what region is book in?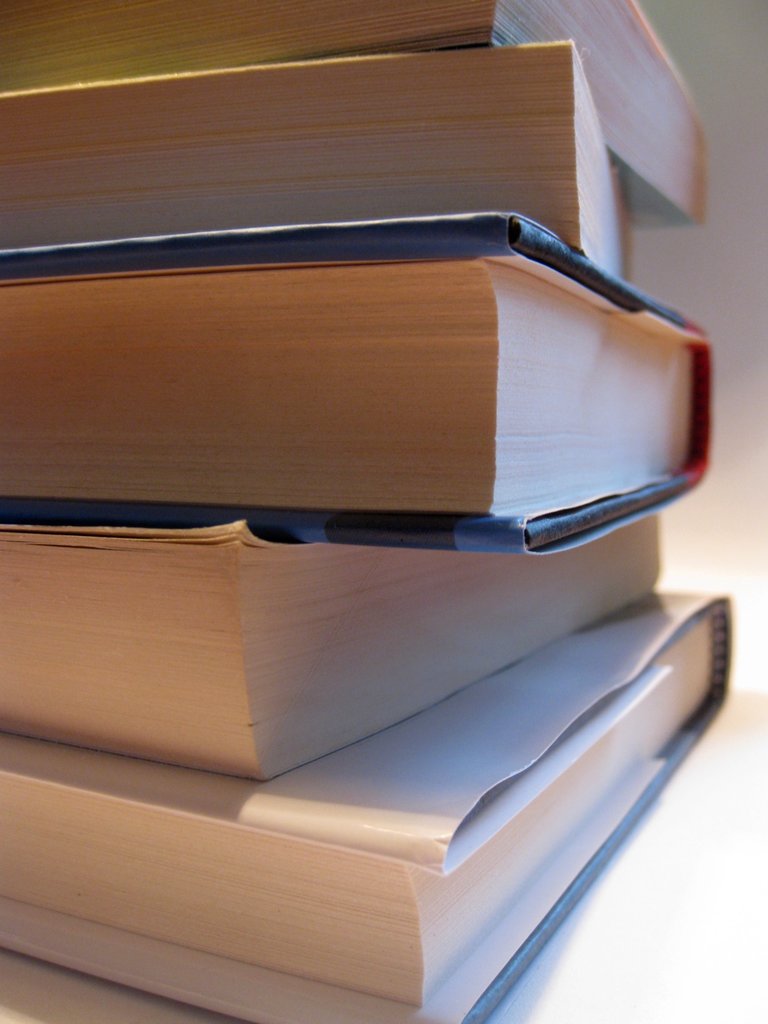
Rect(0, 580, 740, 1023).
